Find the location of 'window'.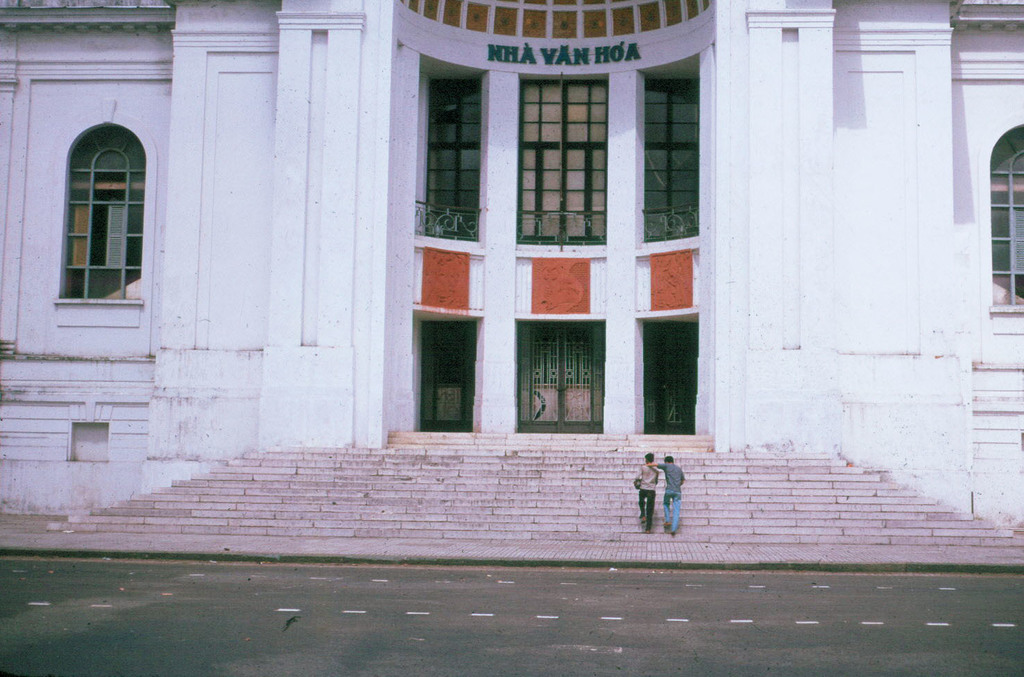
Location: 644 80 704 244.
